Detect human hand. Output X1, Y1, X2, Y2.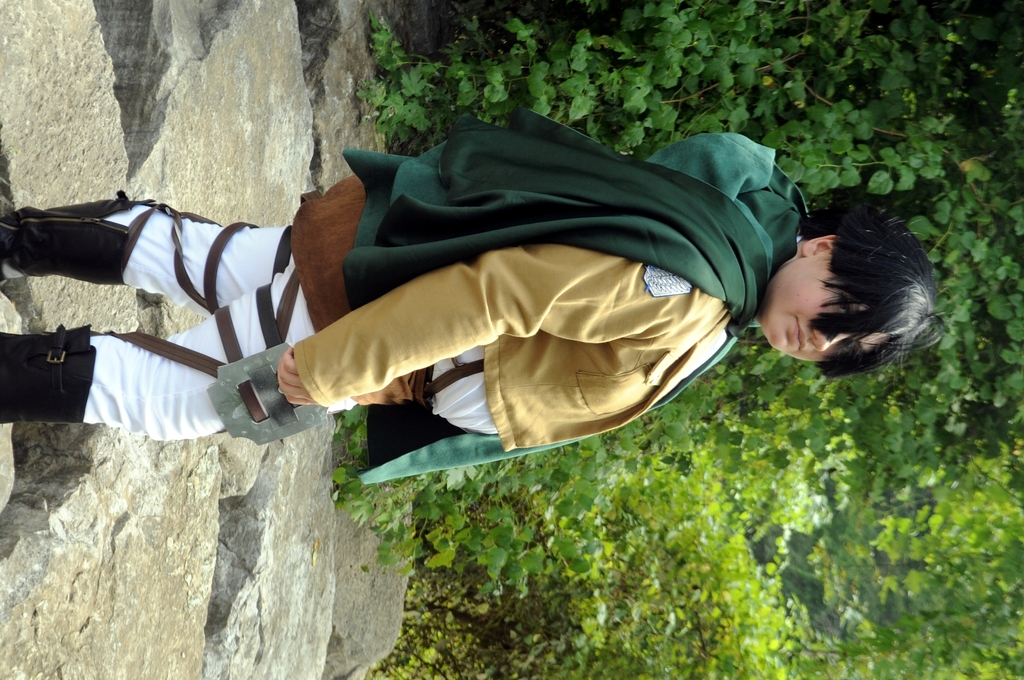
271, 348, 327, 408.
